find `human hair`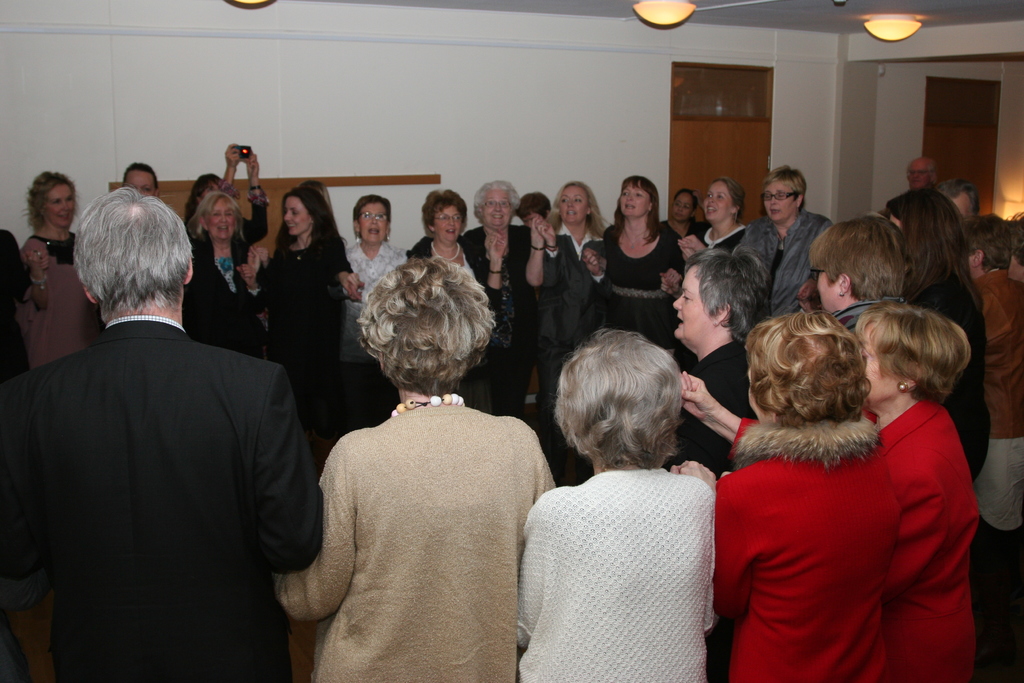
(x1=299, y1=182, x2=336, y2=216)
